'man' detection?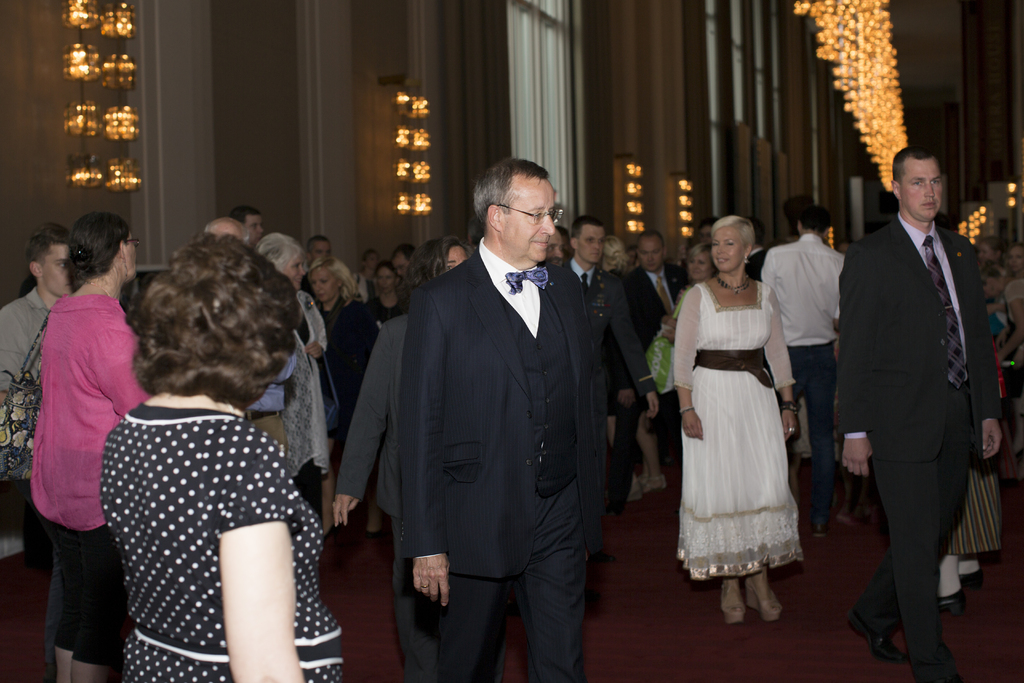
[left=307, top=236, right=329, bottom=263]
